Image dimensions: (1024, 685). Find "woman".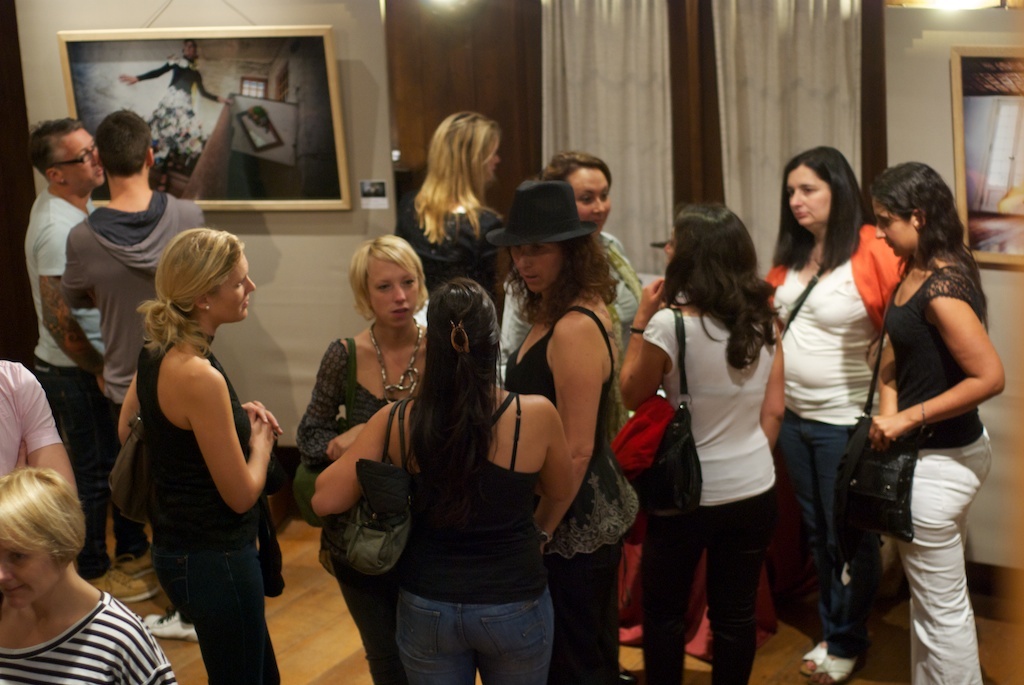
bbox=(759, 149, 912, 684).
